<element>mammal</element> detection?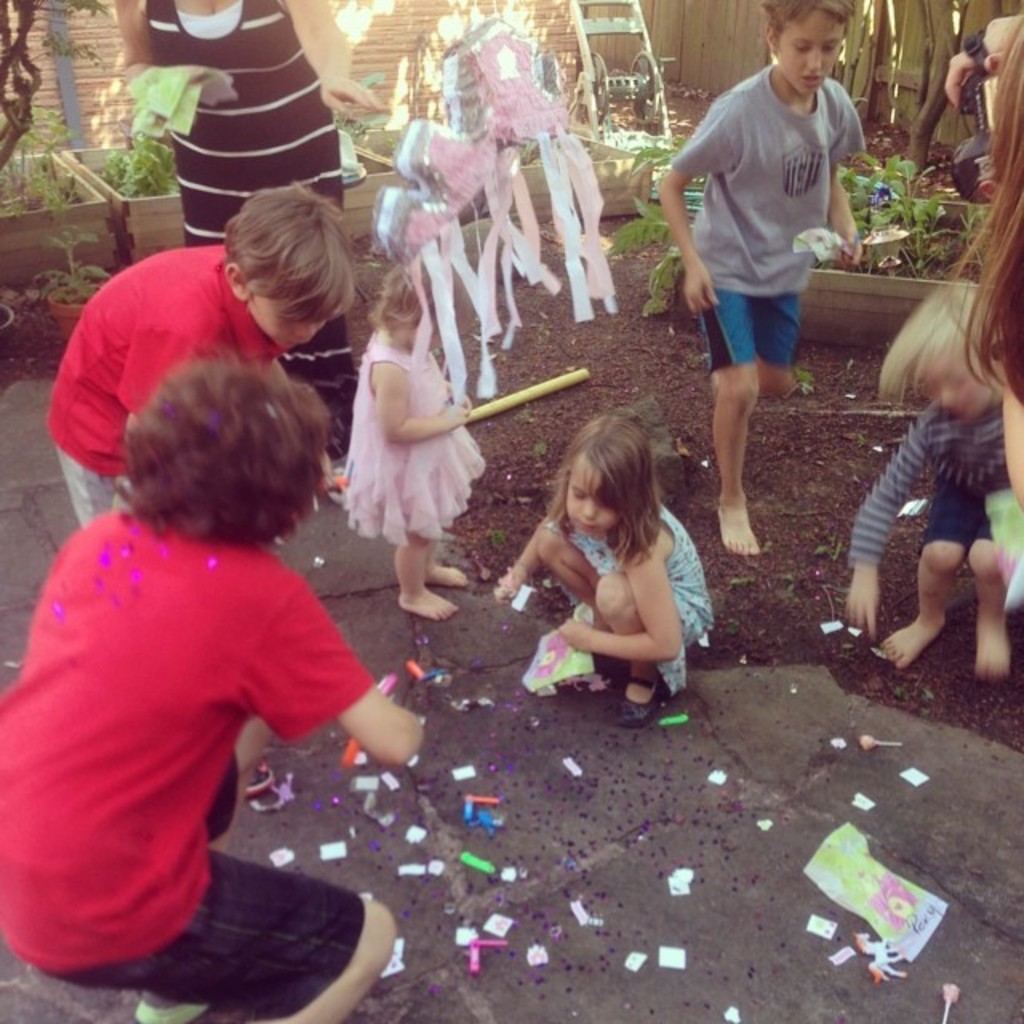
box(0, 318, 402, 987)
